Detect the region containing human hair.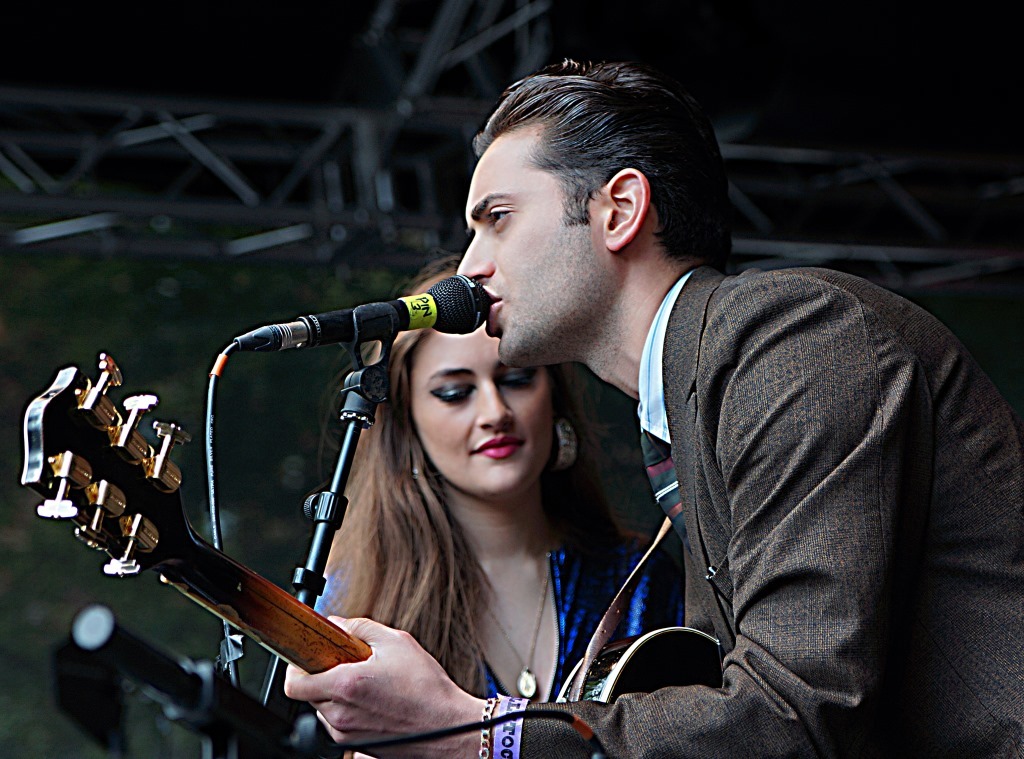
box(519, 66, 727, 312).
